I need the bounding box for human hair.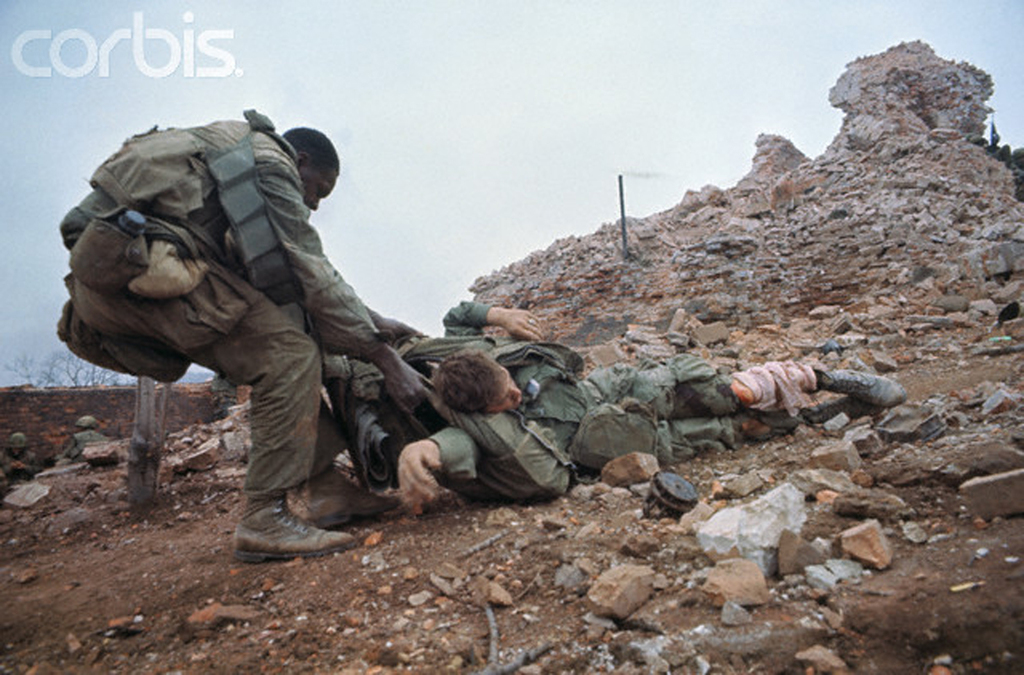
Here it is: 436,349,515,409.
